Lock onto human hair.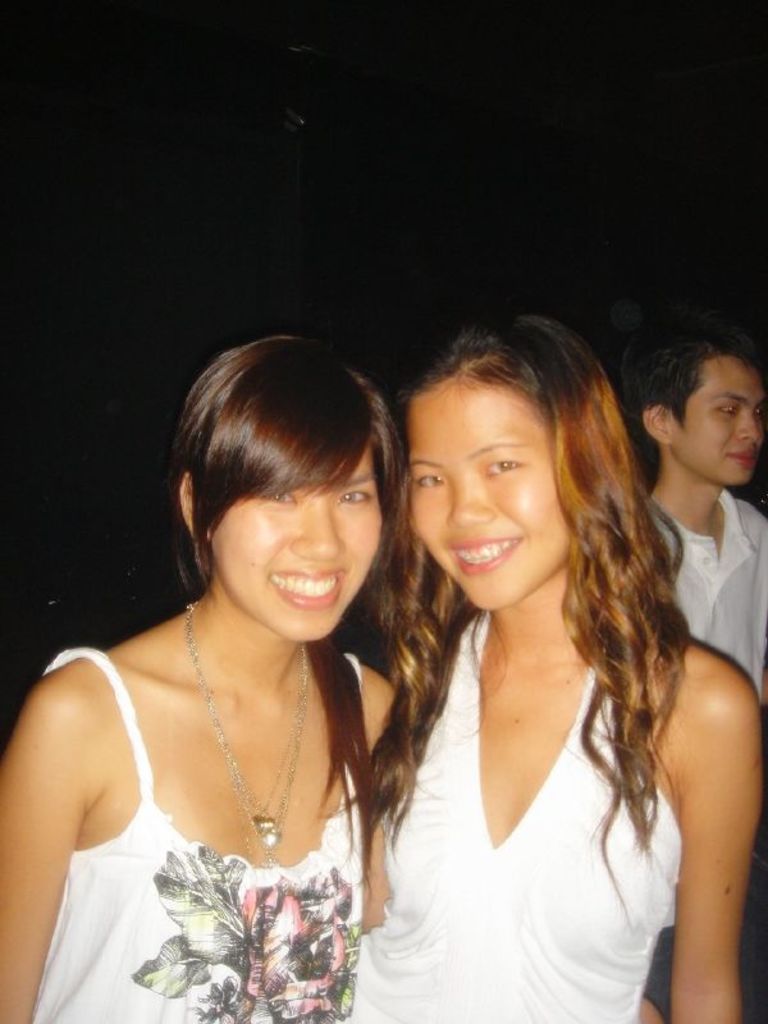
Locked: [165,334,402,886].
